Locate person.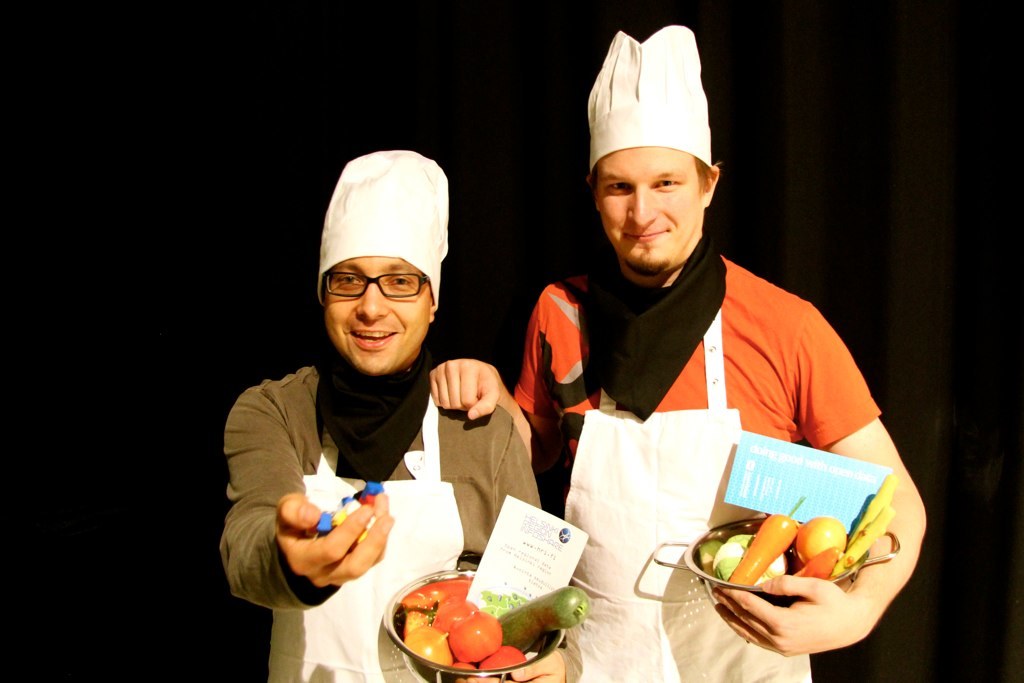
Bounding box: left=426, top=25, right=928, bottom=682.
